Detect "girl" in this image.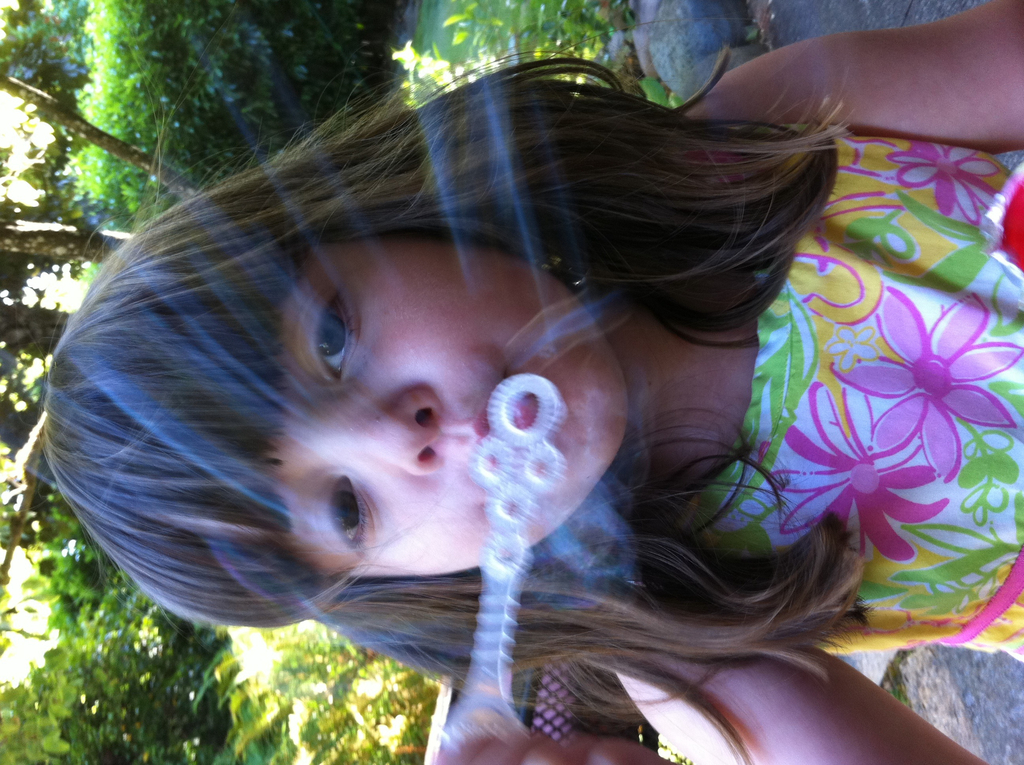
Detection: x1=42, y1=0, x2=1023, y2=764.
